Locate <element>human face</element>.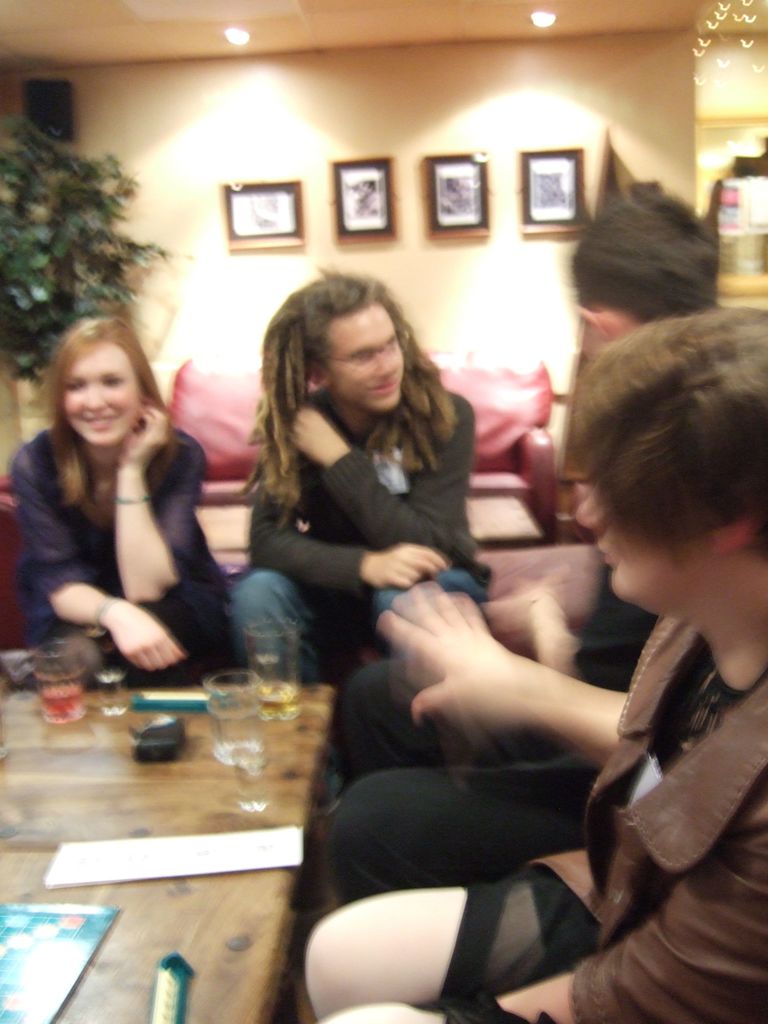
Bounding box: region(574, 479, 712, 603).
